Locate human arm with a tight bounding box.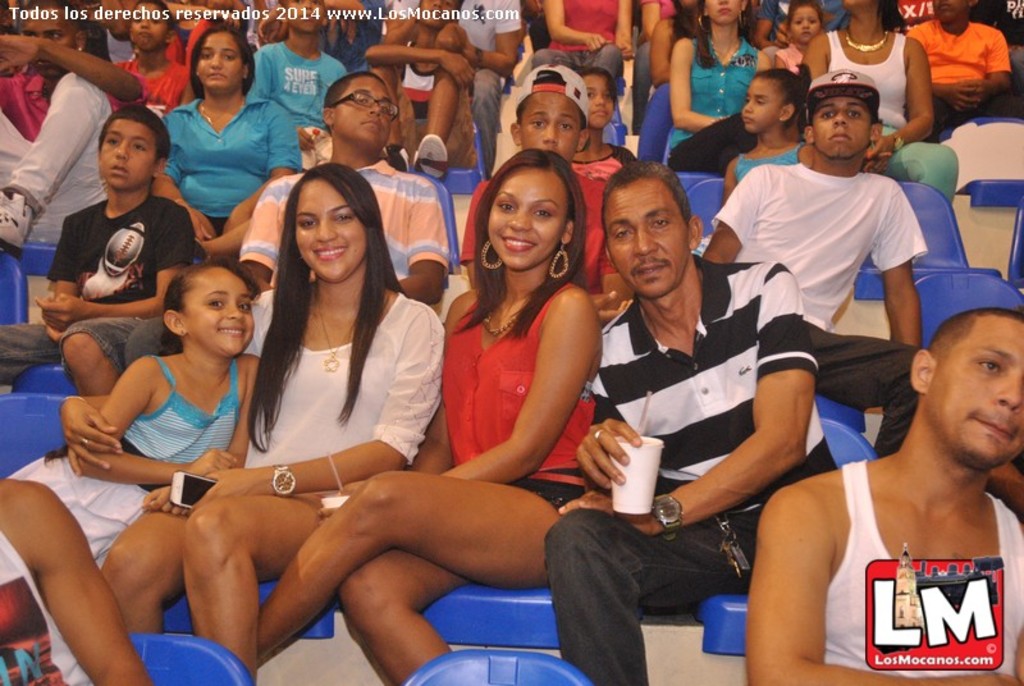
<bbox>756, 461, 1019, 685</bbox>.
